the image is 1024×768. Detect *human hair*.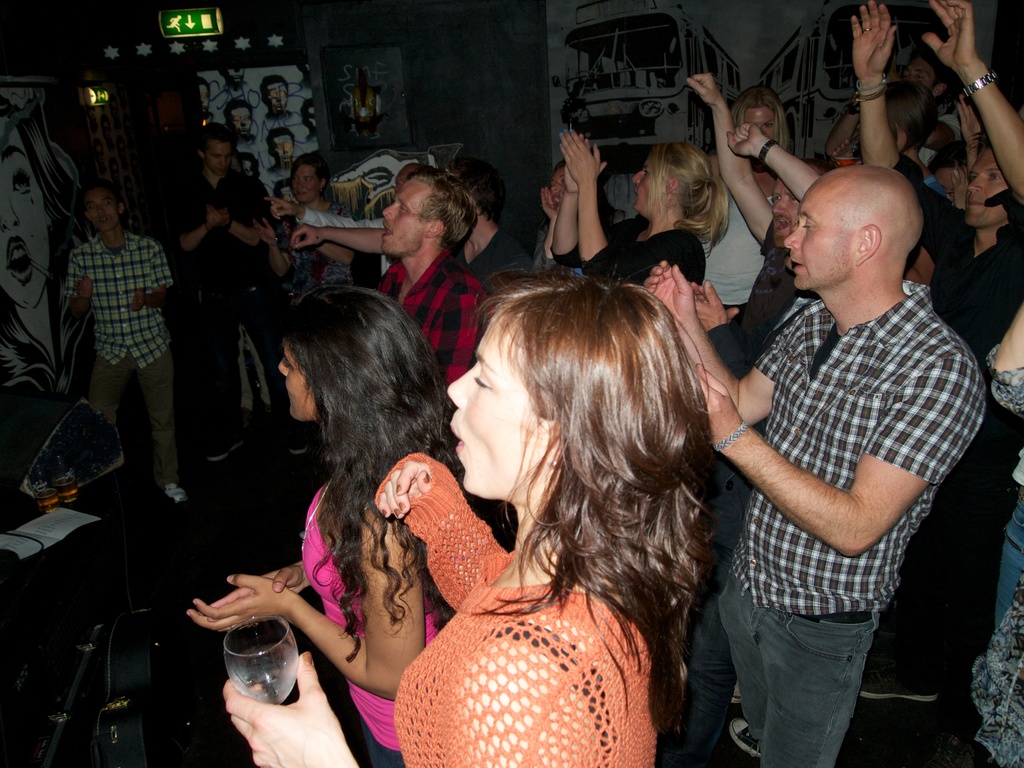
Detection: rect(880, 78, 938, 159).
